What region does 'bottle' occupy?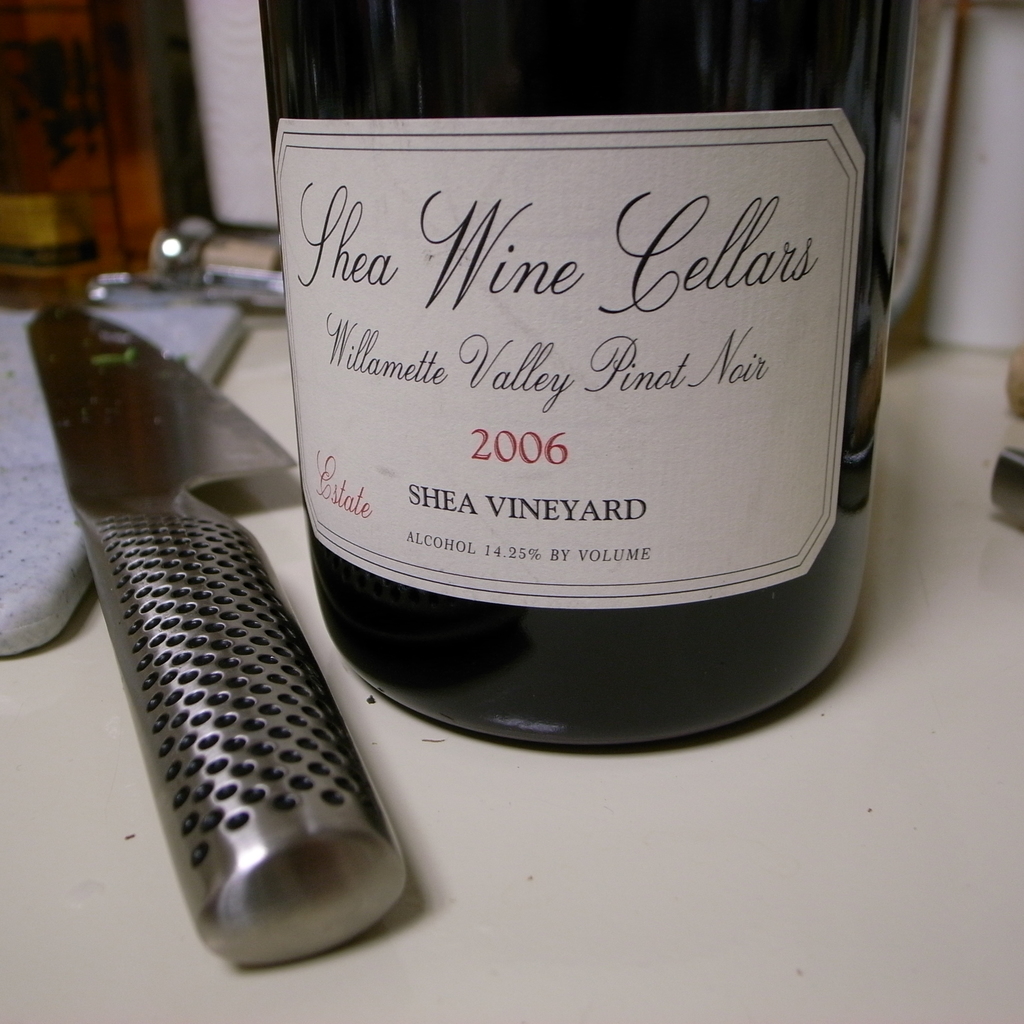
crop(245, 3, 906, 764).
